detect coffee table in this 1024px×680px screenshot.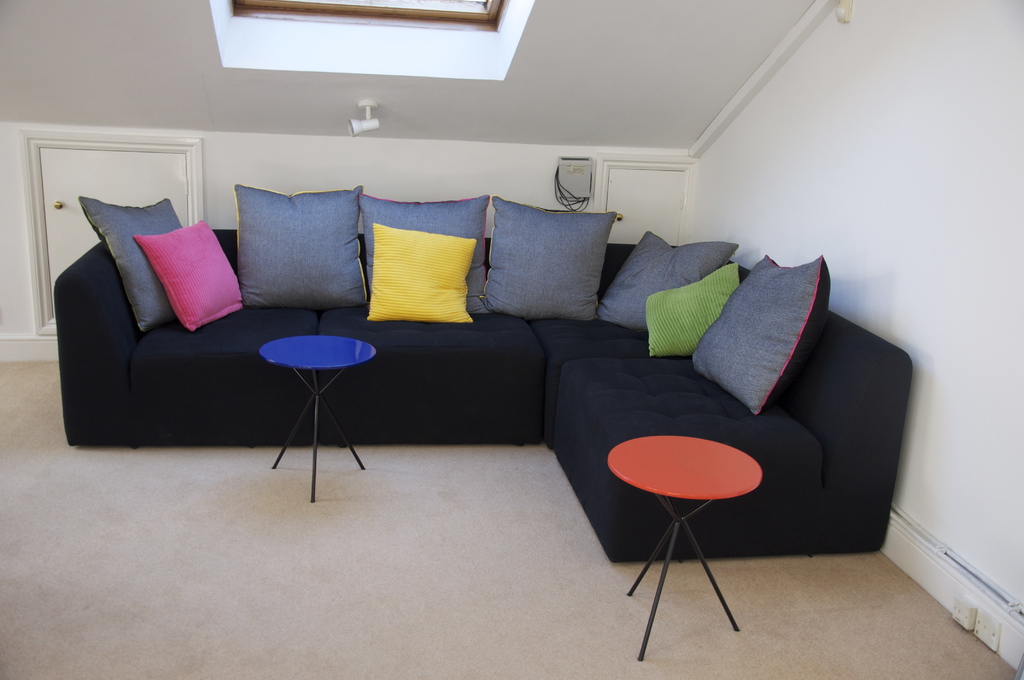
Detection: 605/434/766/659.
